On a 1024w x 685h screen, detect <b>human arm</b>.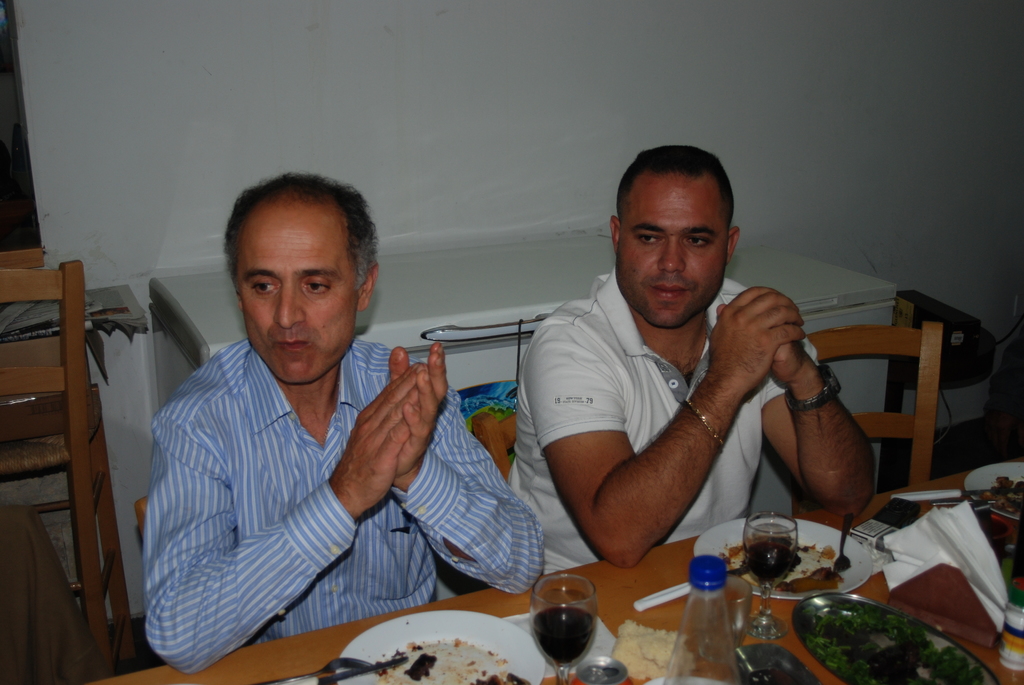
box(528, 293, 771, 565).
